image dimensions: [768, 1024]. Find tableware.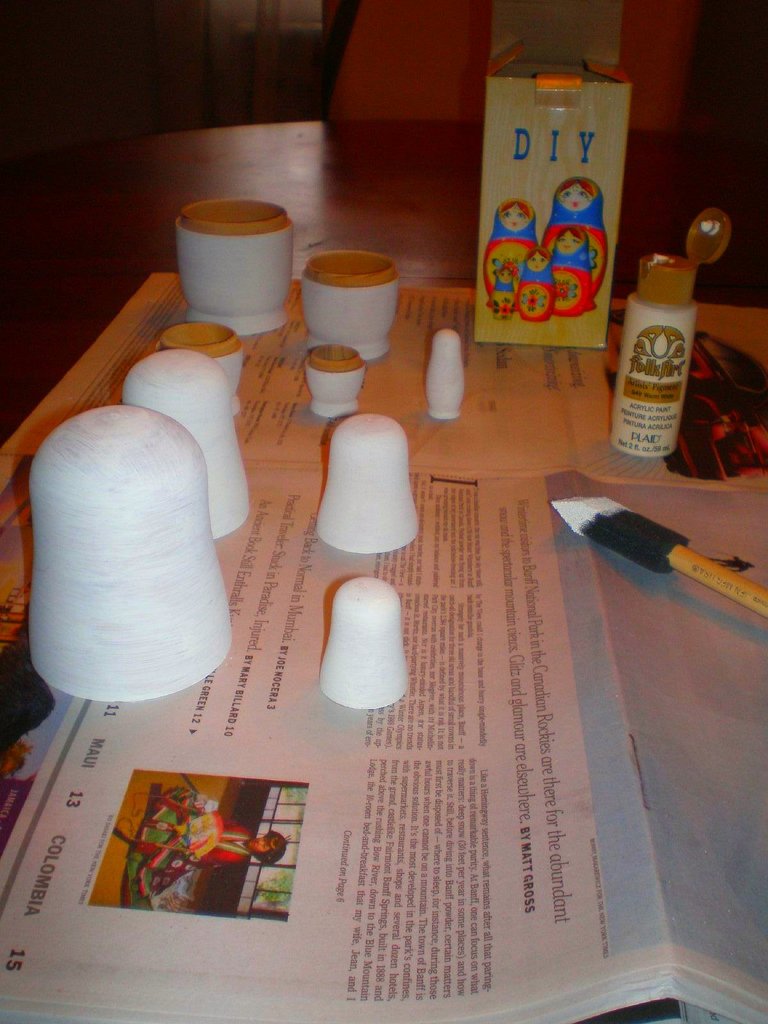
rect(298, 255, 401, 365).
